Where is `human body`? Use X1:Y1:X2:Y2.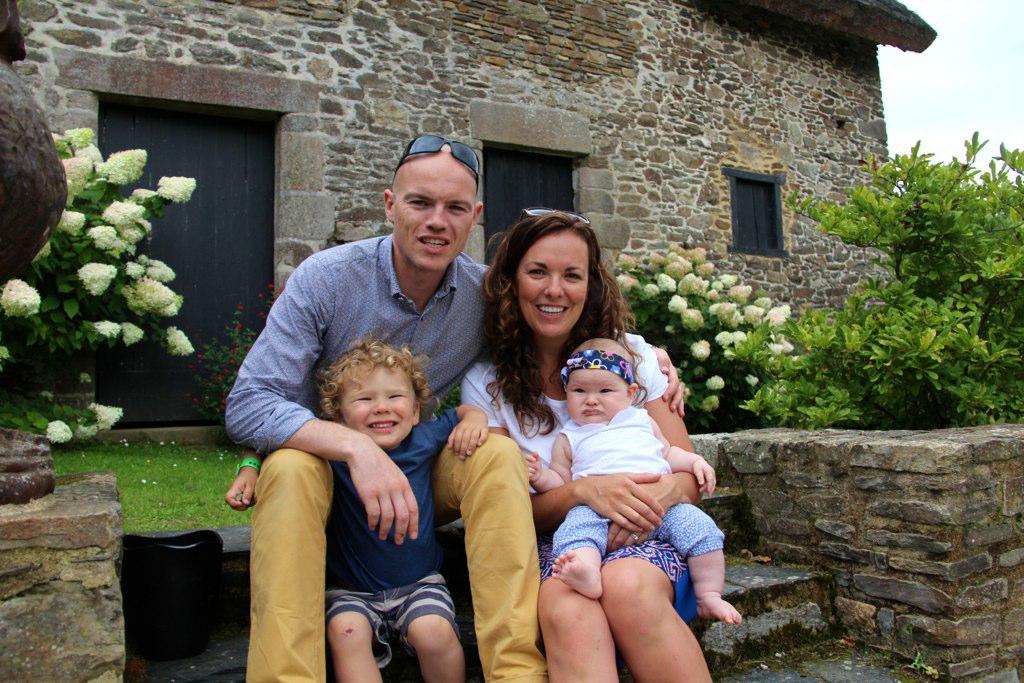
225:327:490:682.
